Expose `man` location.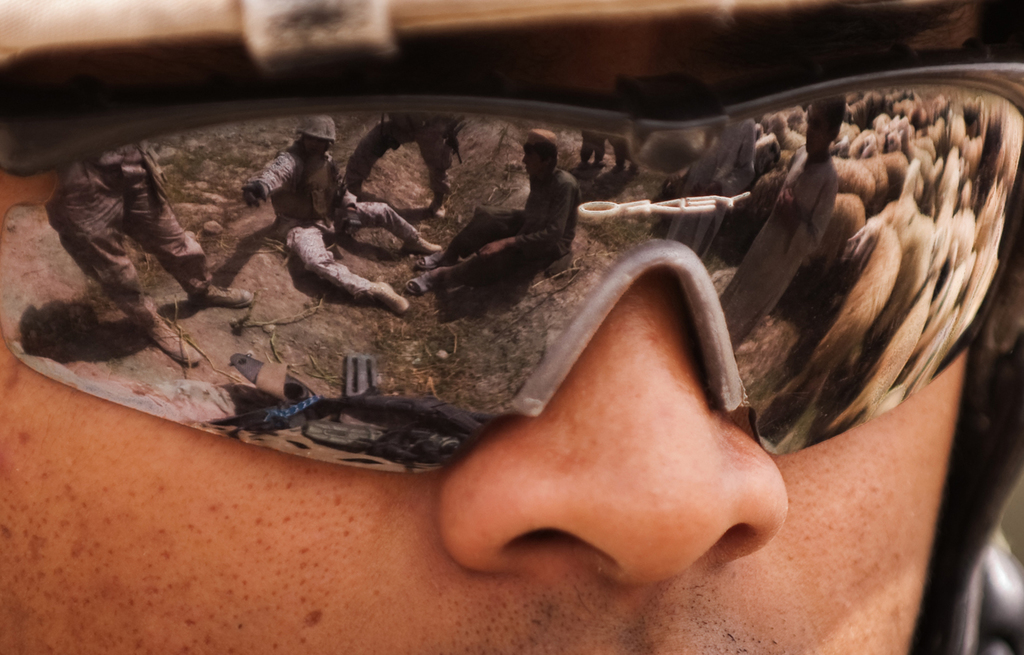
Exposed at <bbox>236, 124, 361, 241</bbox>.
